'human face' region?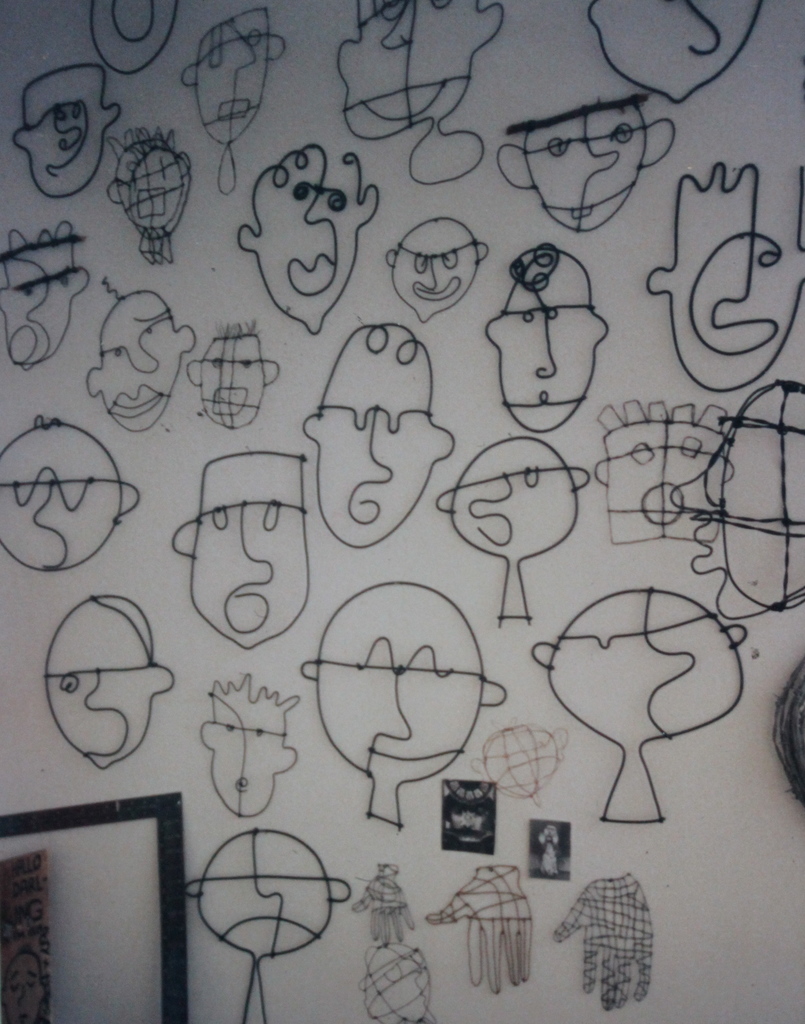
x1=197, y1=10, x2=269, y2=141
